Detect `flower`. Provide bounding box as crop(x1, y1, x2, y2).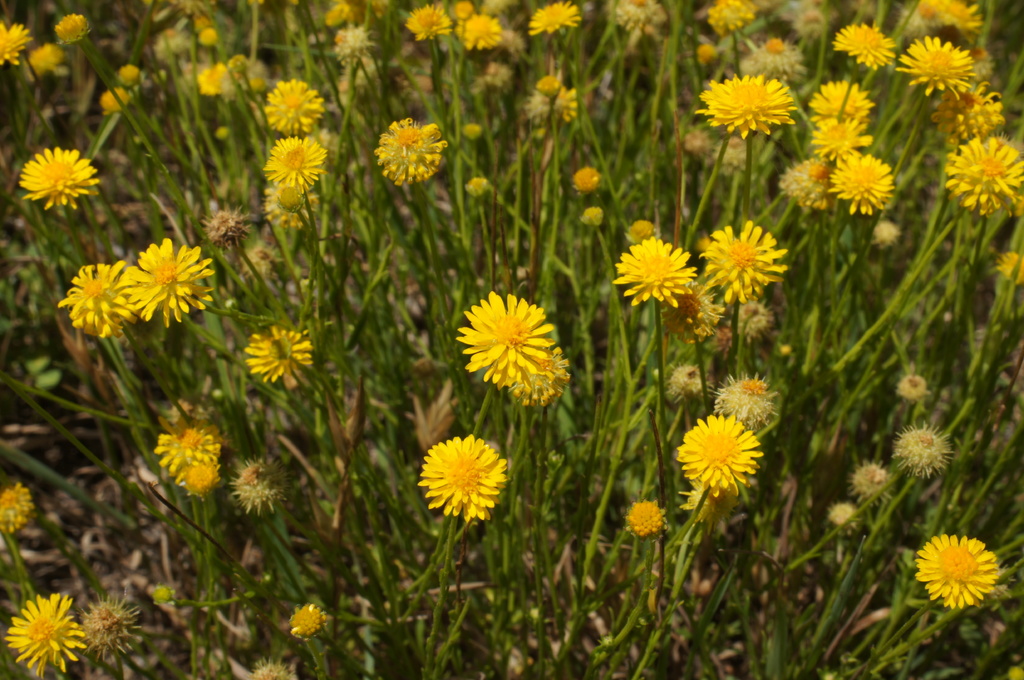
crop(828, 21, 895, 70).
